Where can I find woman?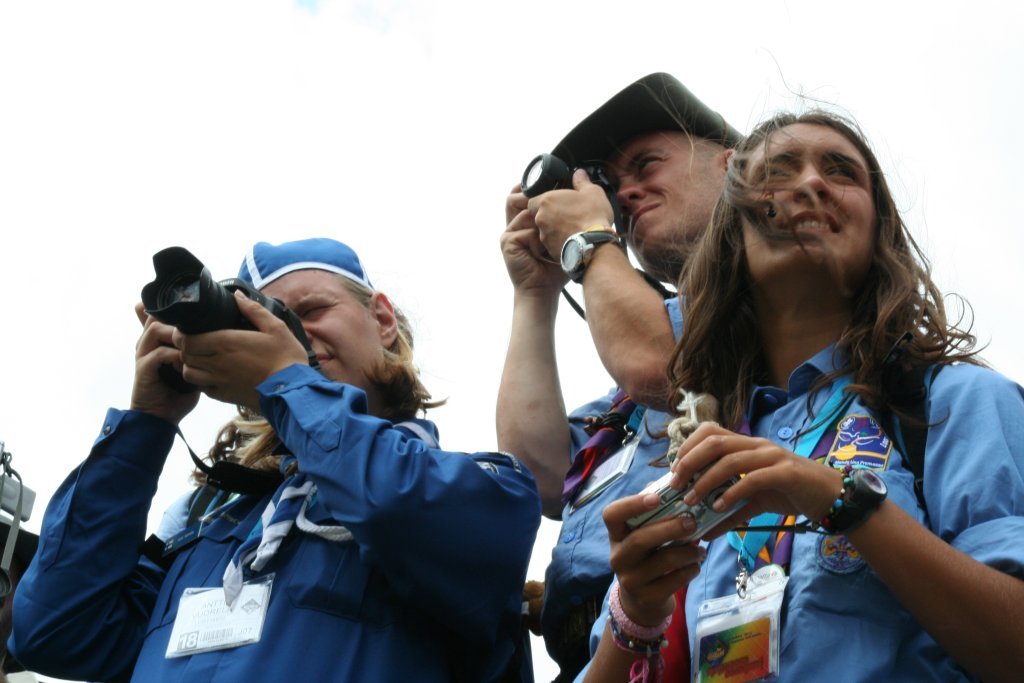
You can find it at <region>574, 101, 1023, 682</region>.
